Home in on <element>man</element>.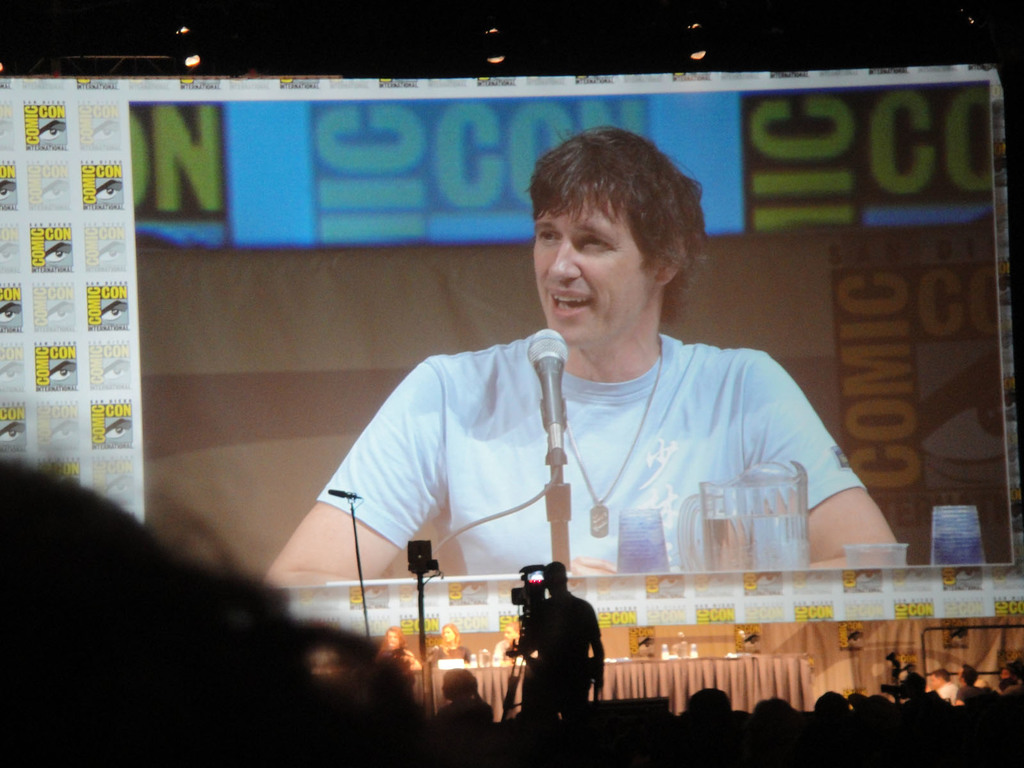
Homed in at (261,122,906,591).
